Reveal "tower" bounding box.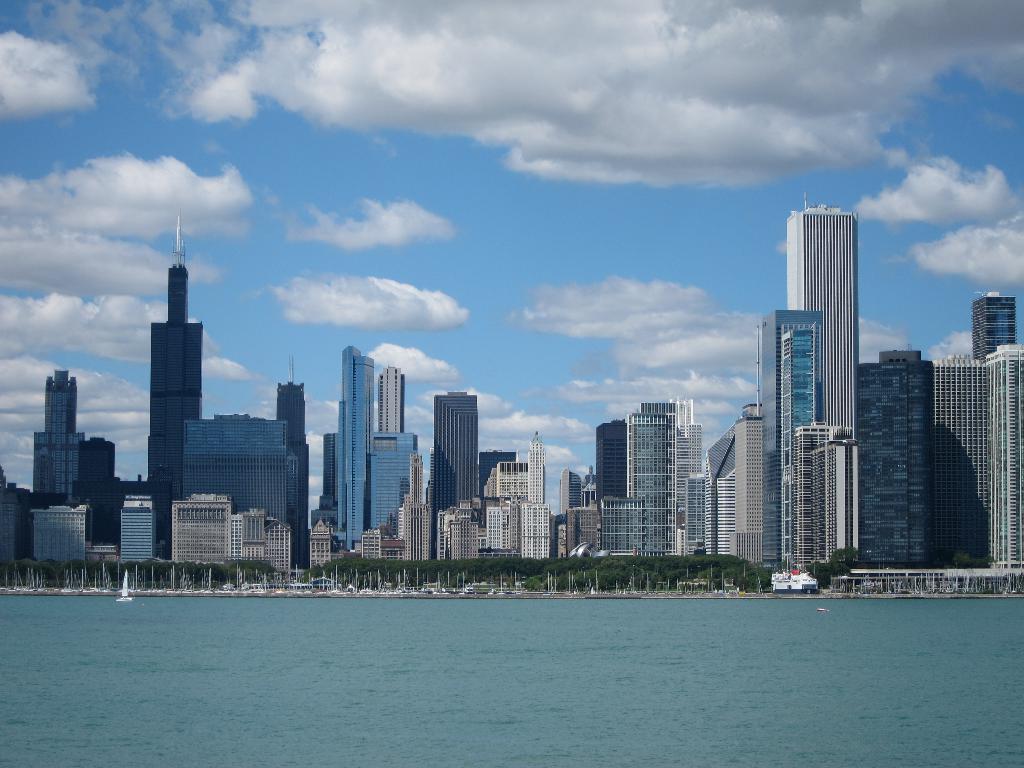
Revealed: crop(397, 449, 435, 564).
